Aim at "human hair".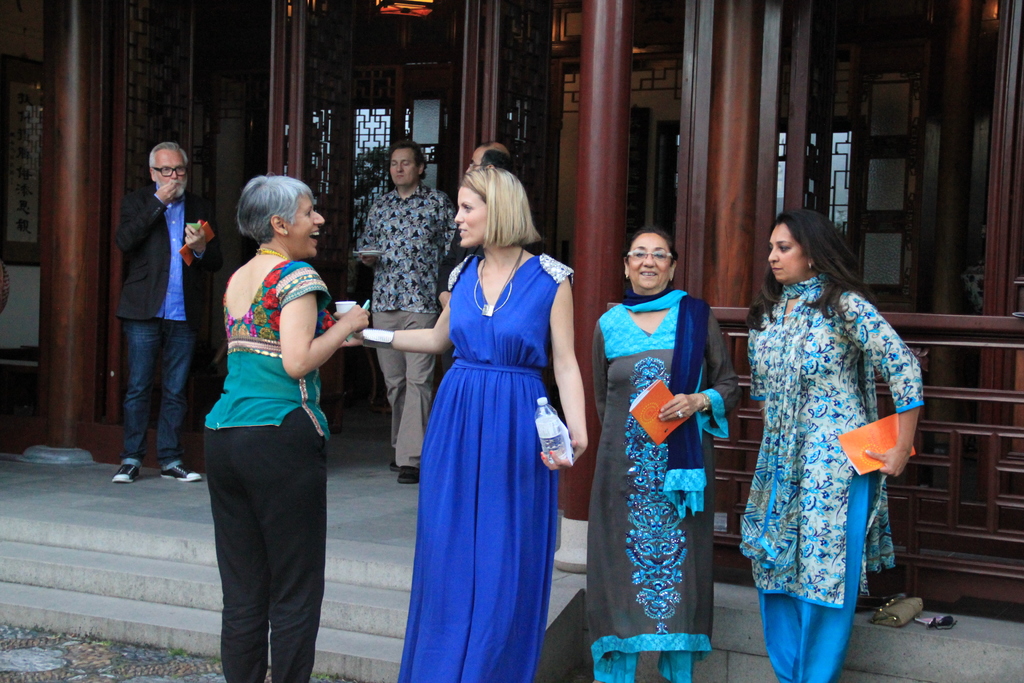
Aimed at BBox(458, 160, 541, 249).
